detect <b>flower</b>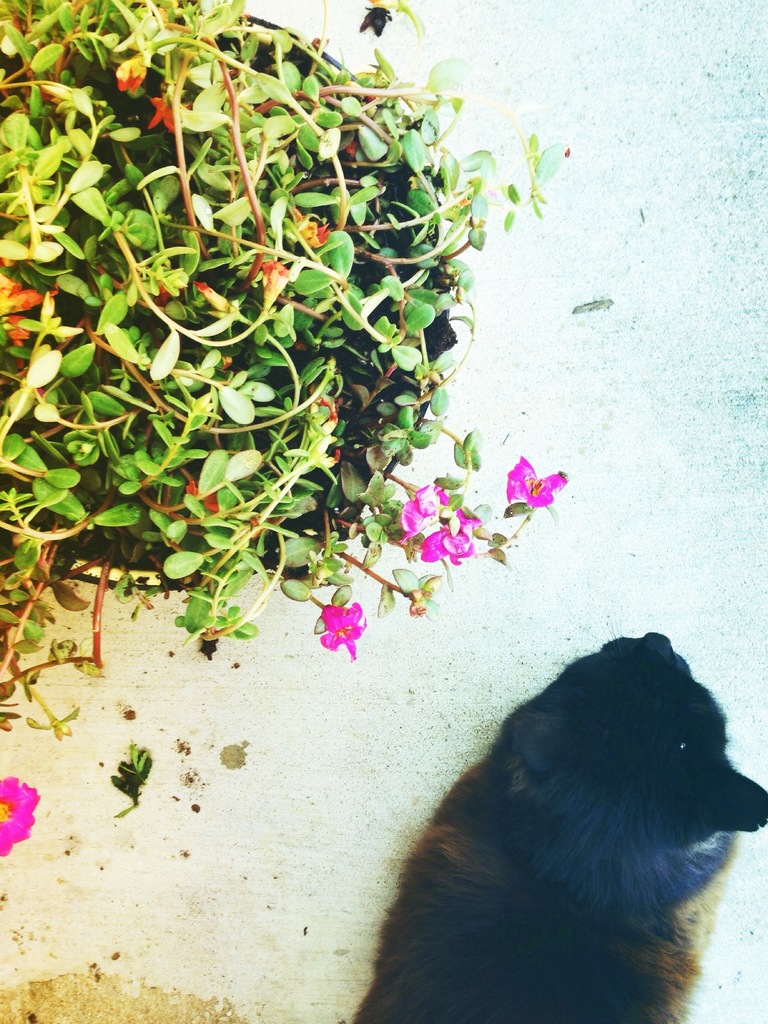
region(400, 481, 456, 541)
